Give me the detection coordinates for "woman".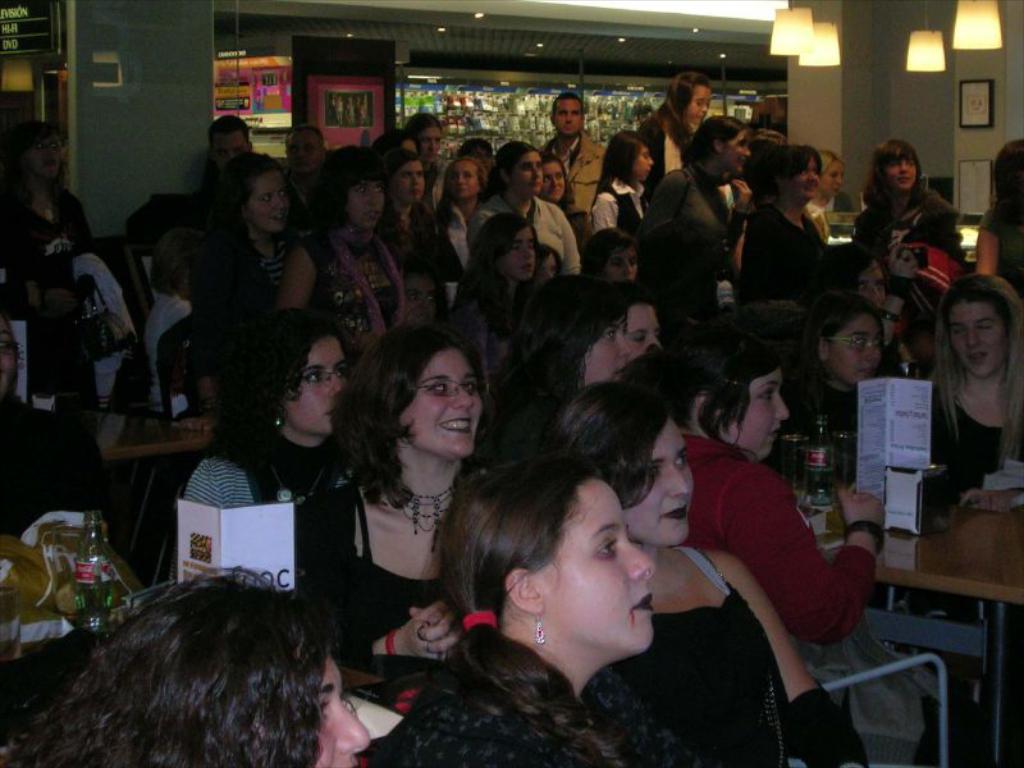
locate(512, 282, 637, 449).
